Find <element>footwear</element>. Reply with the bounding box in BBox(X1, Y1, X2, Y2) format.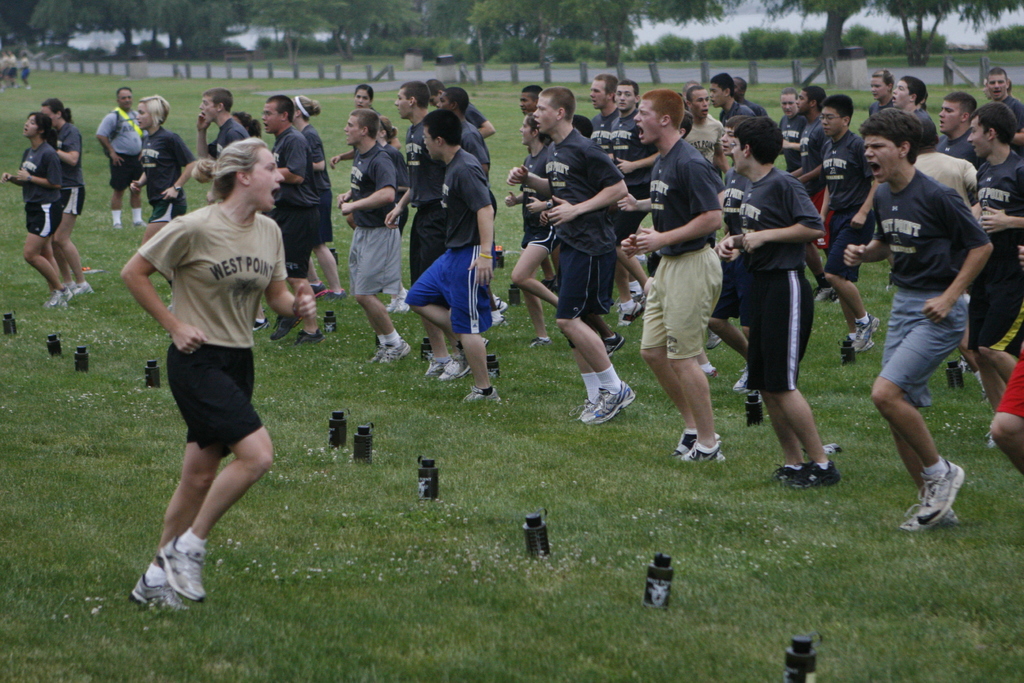
BBox(895, 507, 961, 537).
